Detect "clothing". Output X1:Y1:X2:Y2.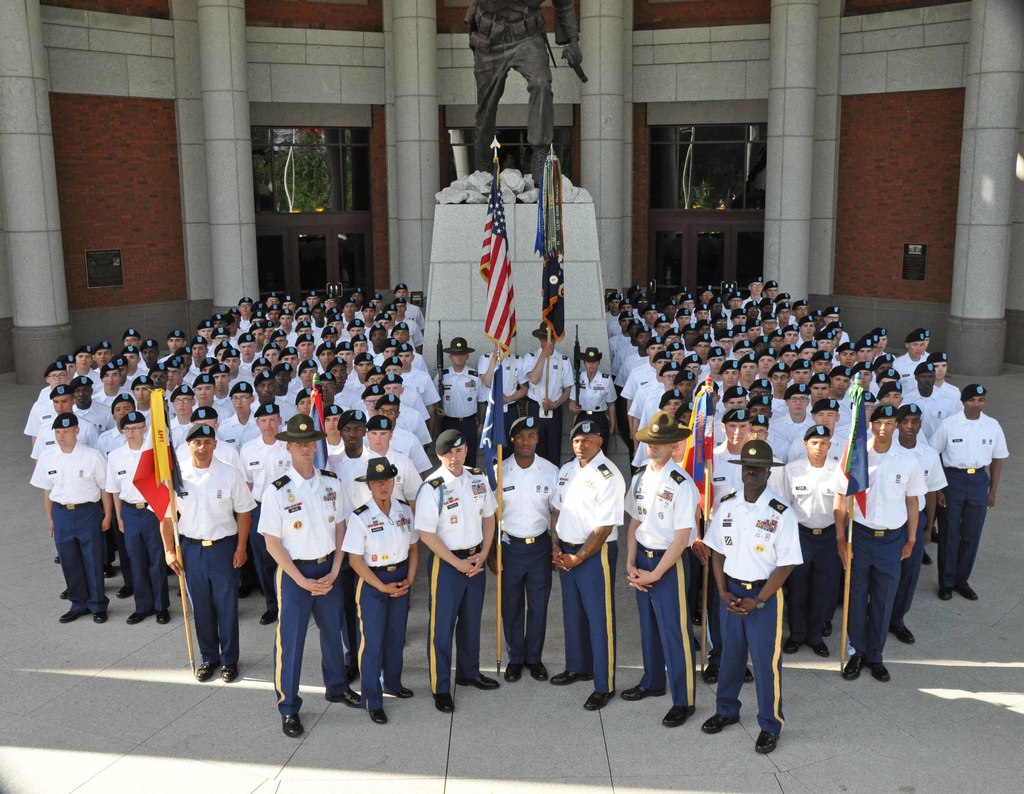
477:352:524:439.
